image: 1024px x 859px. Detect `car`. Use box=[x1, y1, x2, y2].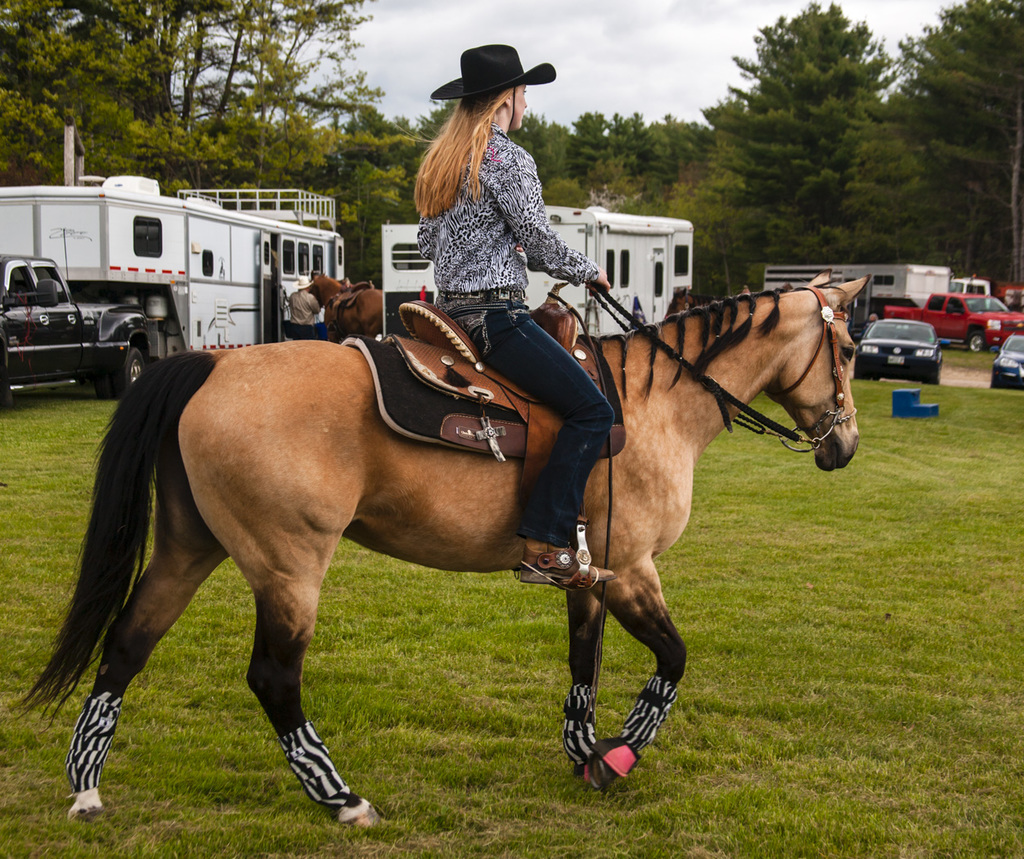
box=[994, 335, 1023, 393].
